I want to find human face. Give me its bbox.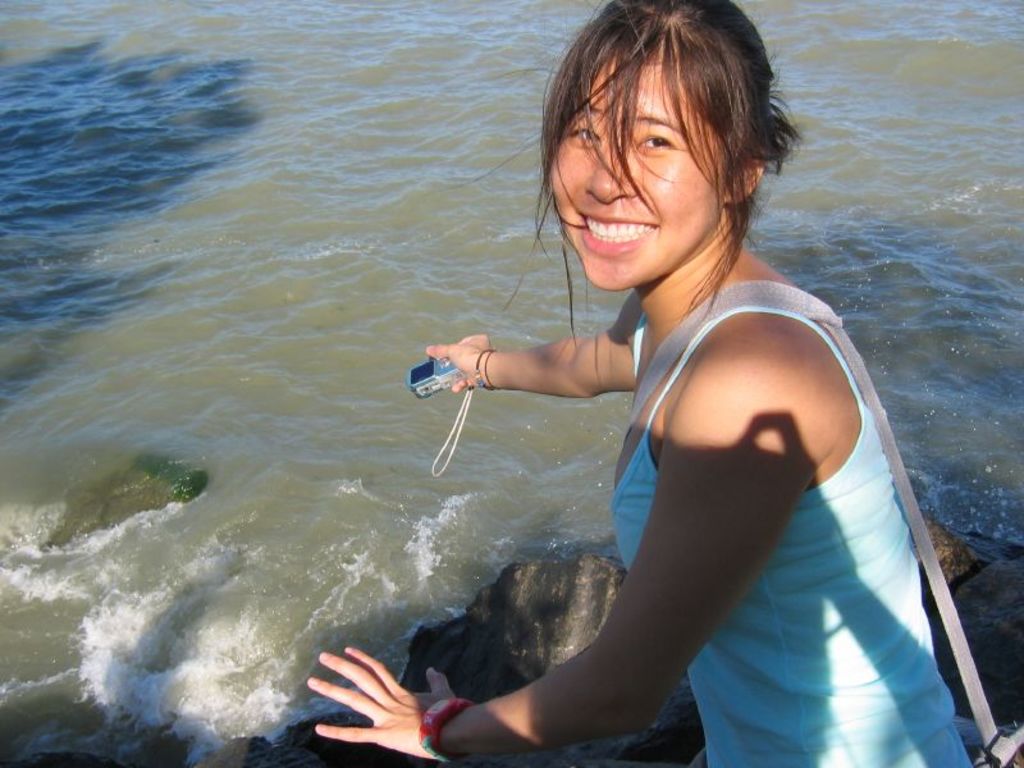
550:61:722:294.
